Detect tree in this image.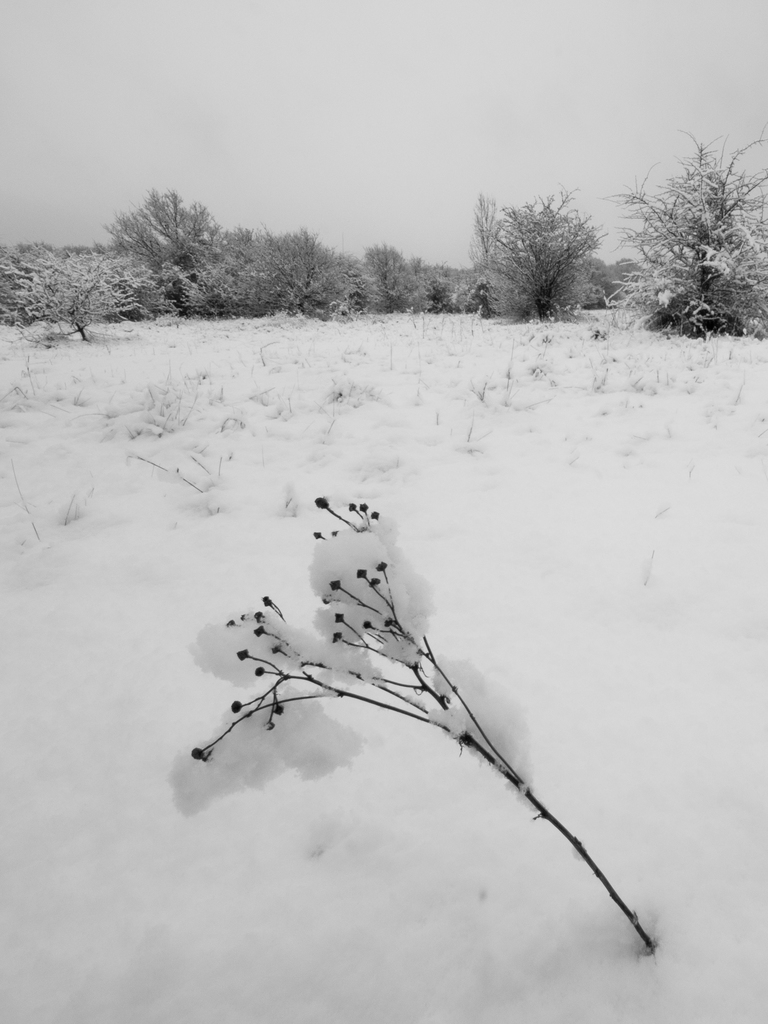
Detection: {"left": 632, "top": 111, "right": 758, "bottom": 329}.
